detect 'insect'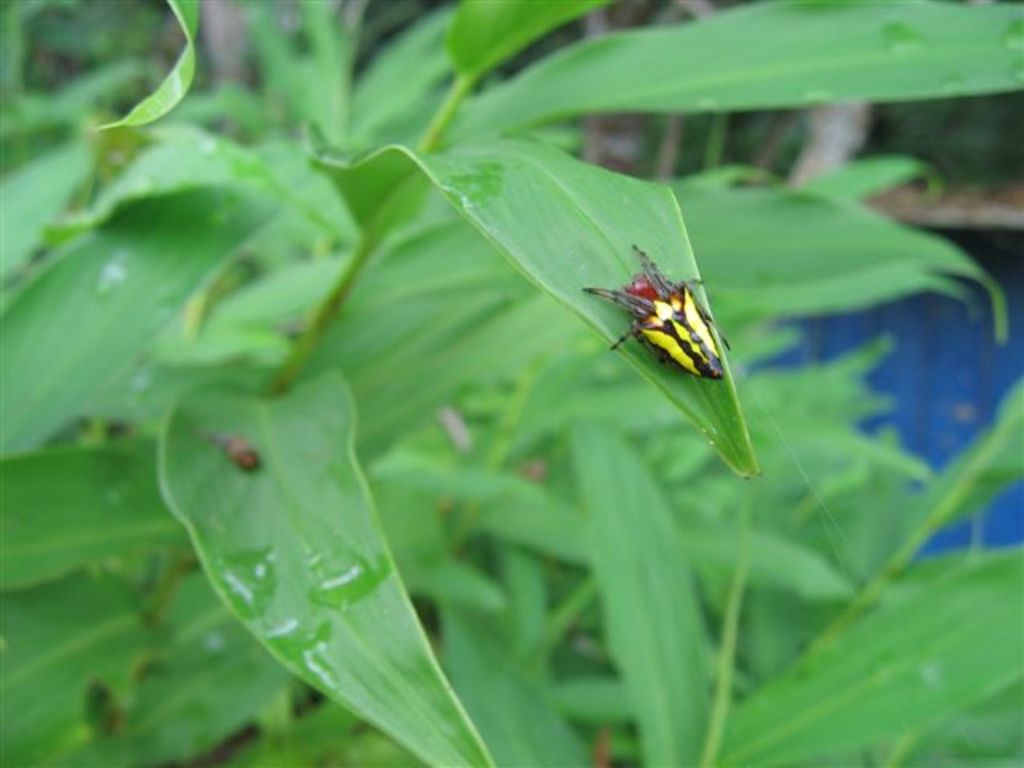
bbox(576, 240, 731, 387)
